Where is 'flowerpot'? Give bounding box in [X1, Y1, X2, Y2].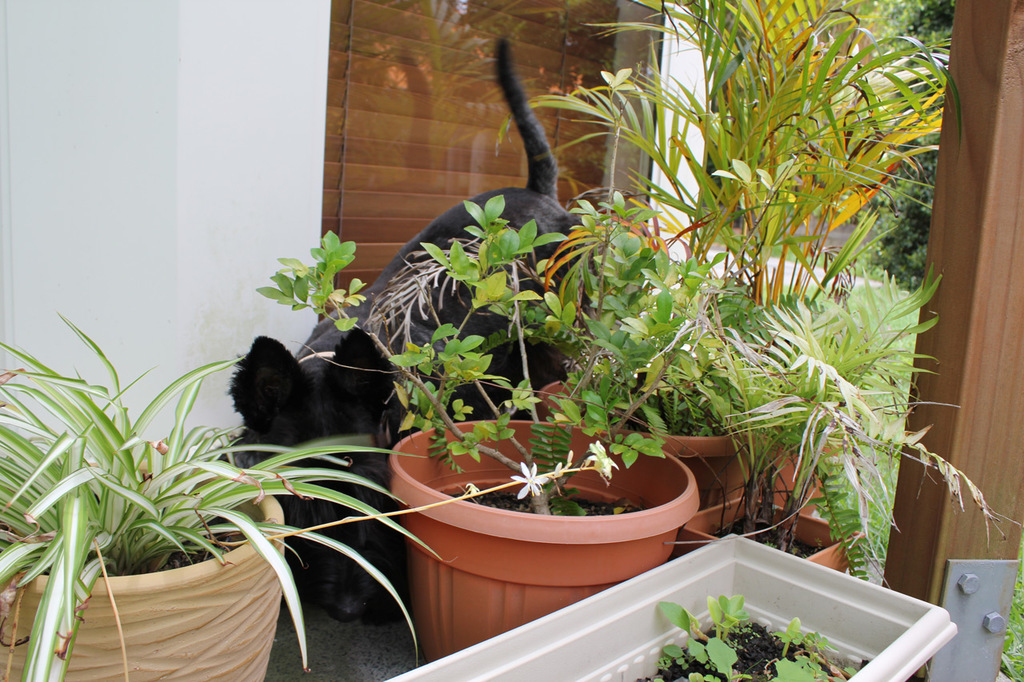
[674, 485, 853, 573].
